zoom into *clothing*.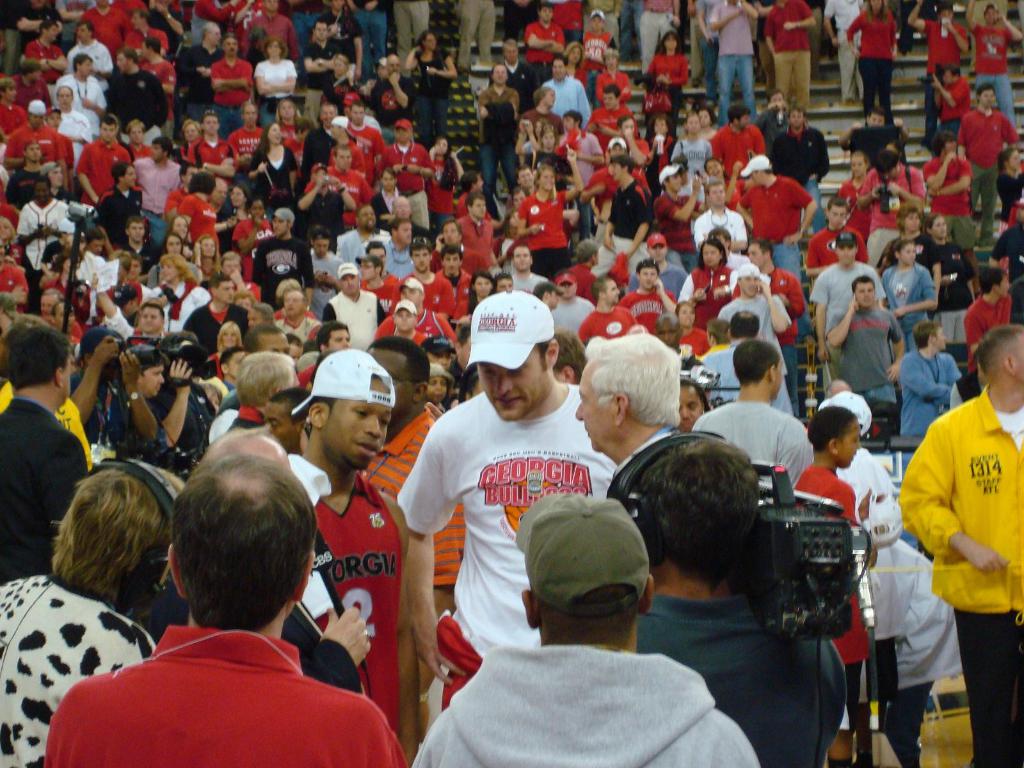
Zoom target: rect(216, 206, 246, 246).
